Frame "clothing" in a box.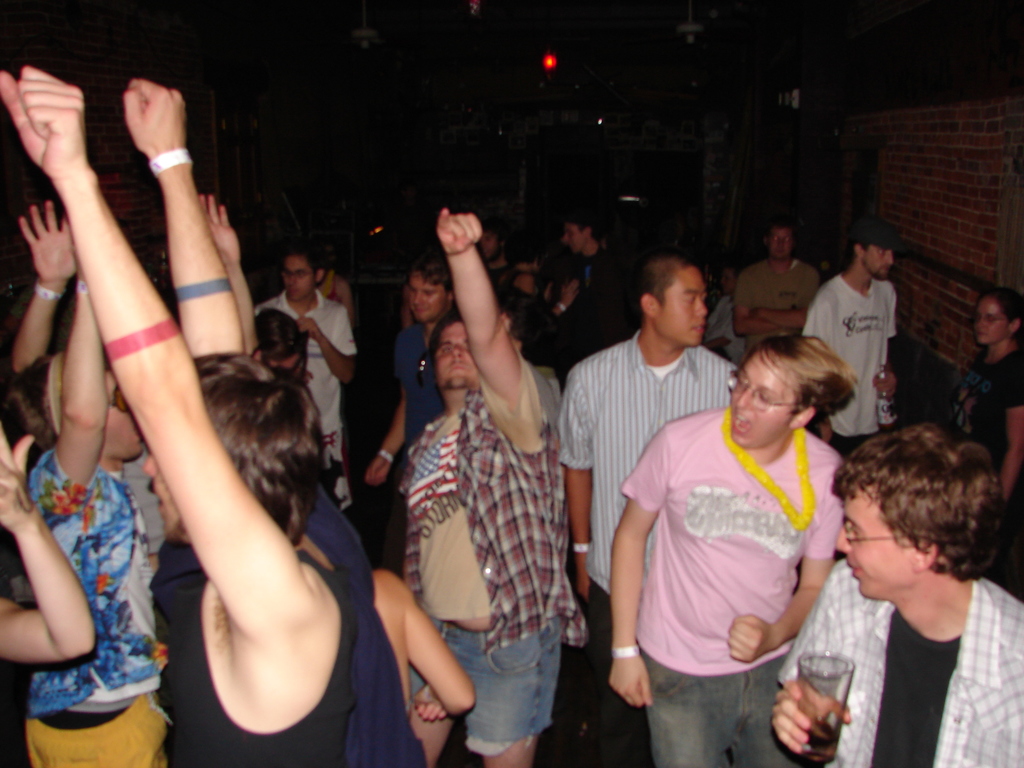
Rect(390, 388, 588, 755).
